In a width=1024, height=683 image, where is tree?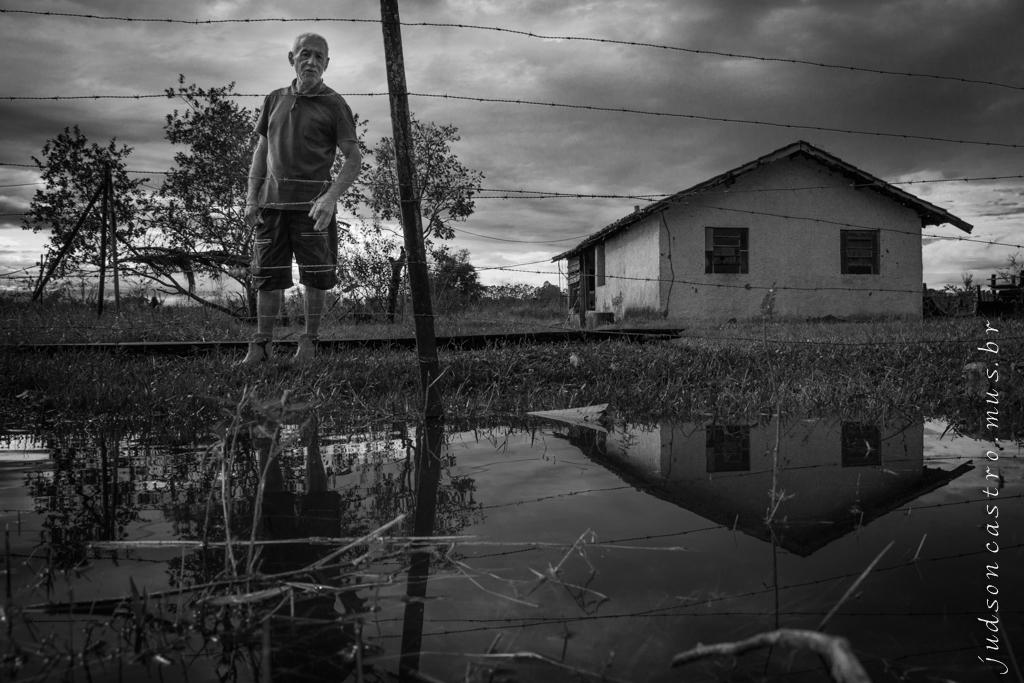
bbox(21, 119, 158, 320).
